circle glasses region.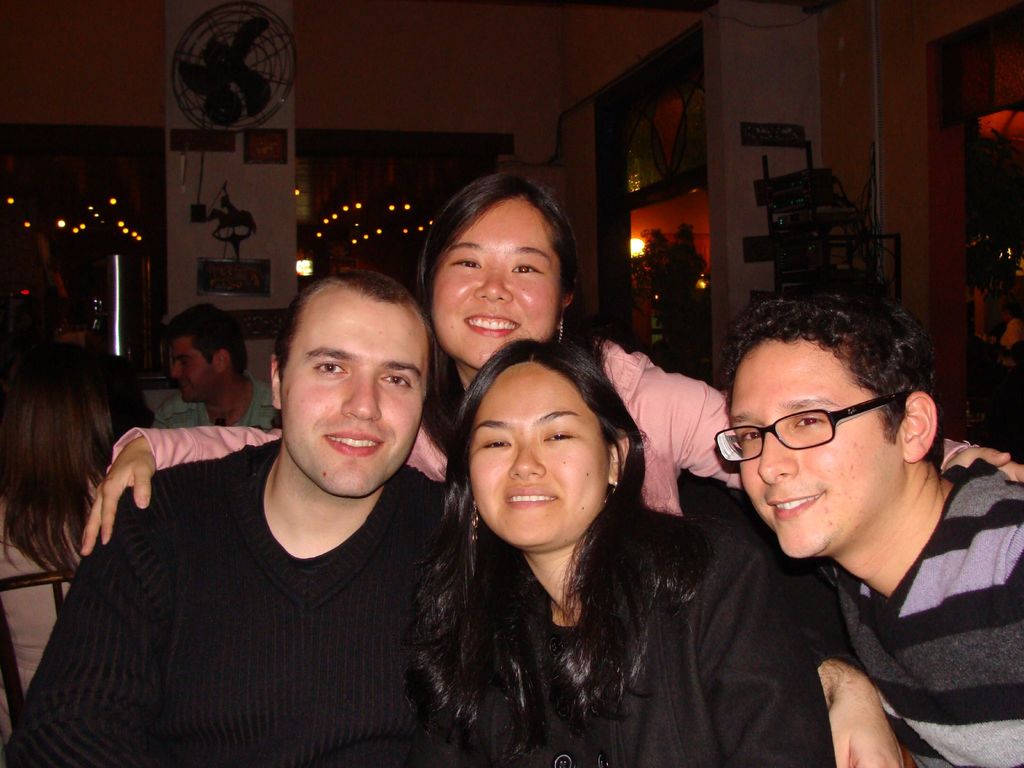
Region: {"left": 713, "top": 384, "right": 906, "bottom": 476}.
